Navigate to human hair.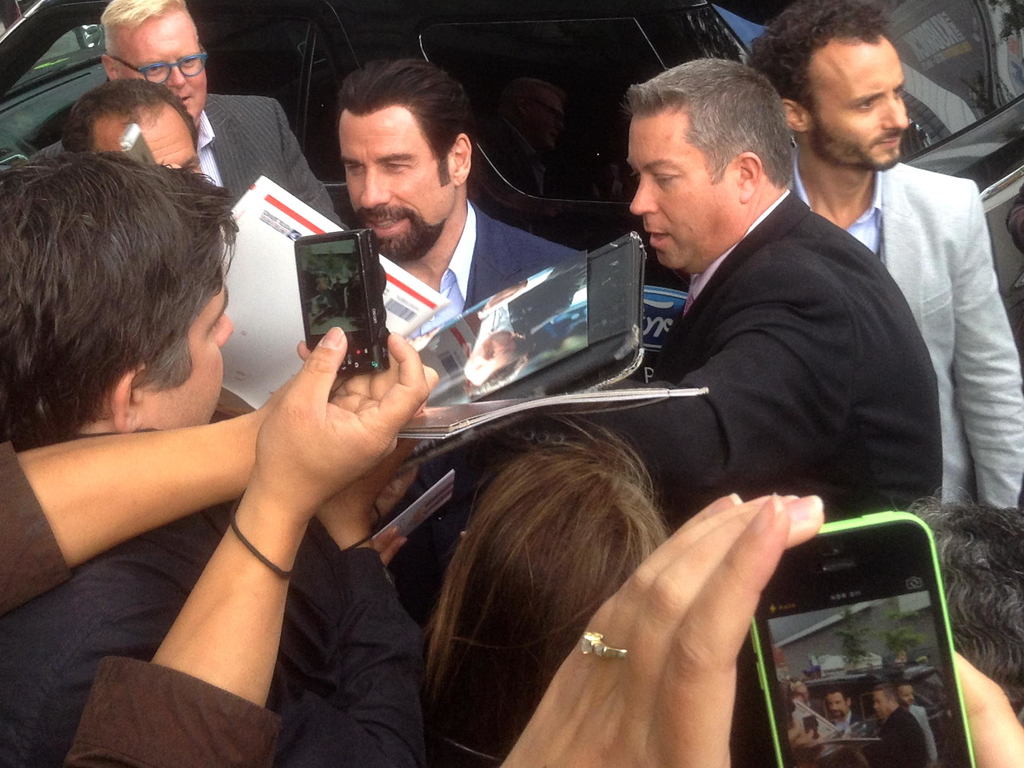
Navigation target: pyautogui.locateOnScreen(742, 0, 897, 131).
